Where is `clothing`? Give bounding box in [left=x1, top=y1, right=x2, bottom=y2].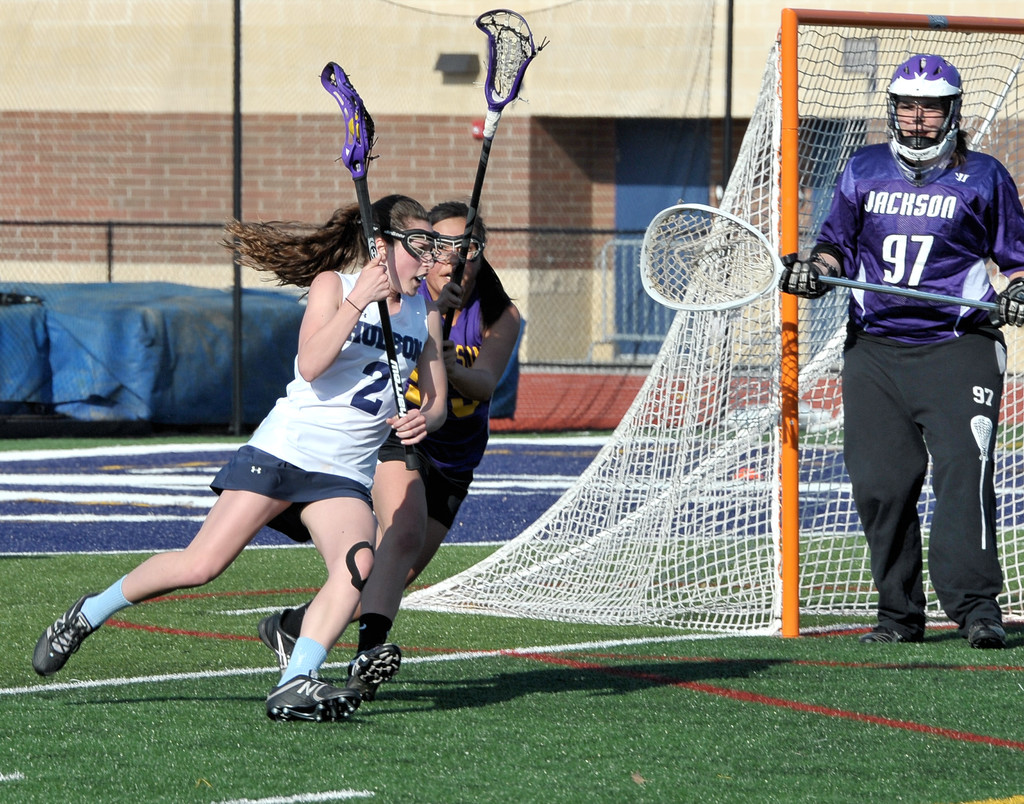
[left=811, top=144, right=1023, bottom=636].
